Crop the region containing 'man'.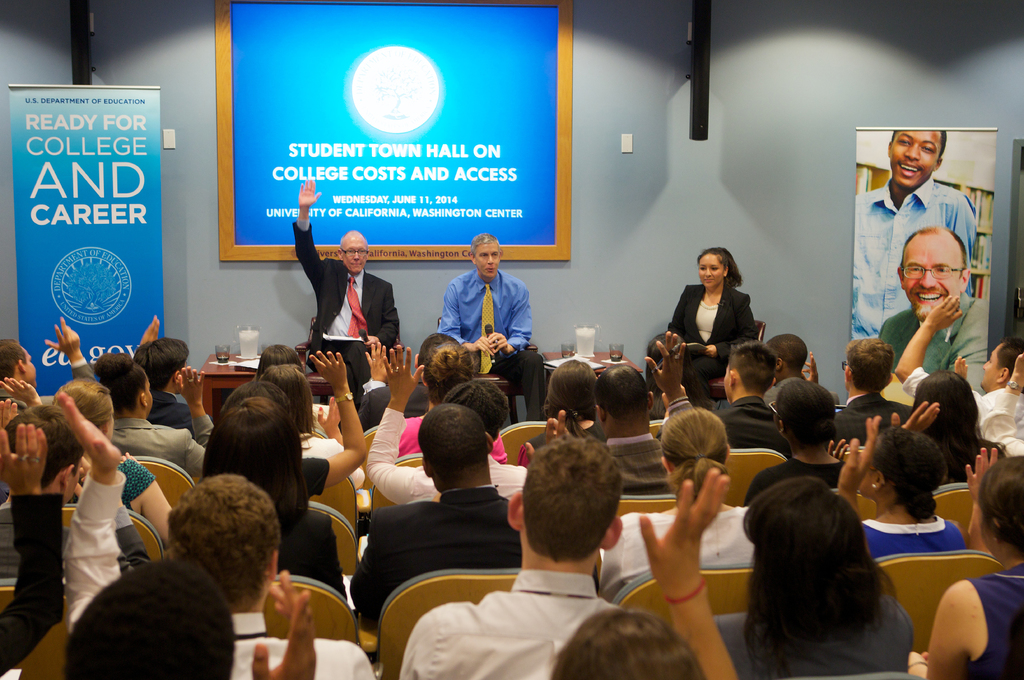
Crop region: (x1=567, y1=368, x2=708, y2=497).
